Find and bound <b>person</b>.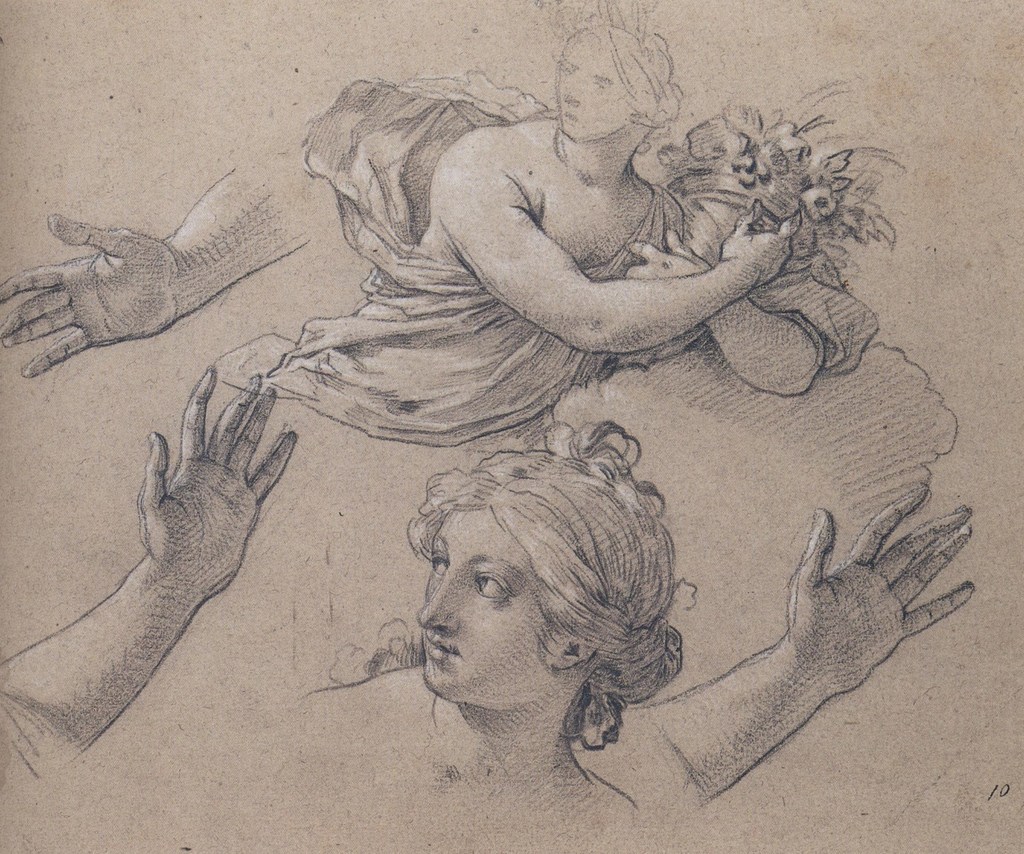
Bound: (x1=258, y1=73, x2=880, y2=454).
